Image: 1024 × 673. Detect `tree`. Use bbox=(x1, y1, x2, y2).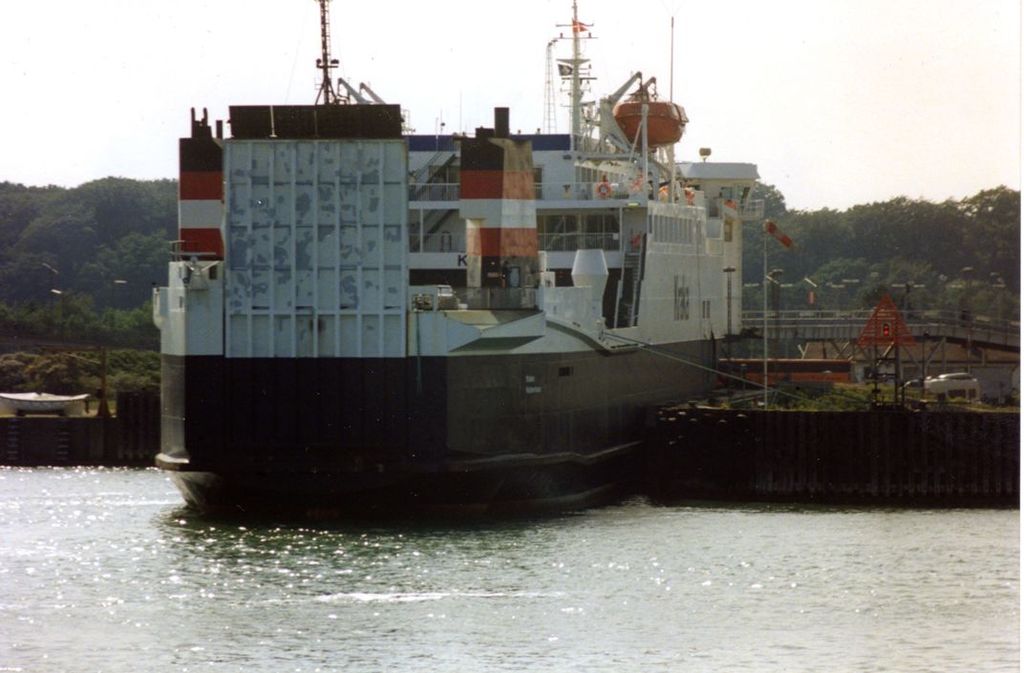
bbox=(896, 258, 950, 333).
